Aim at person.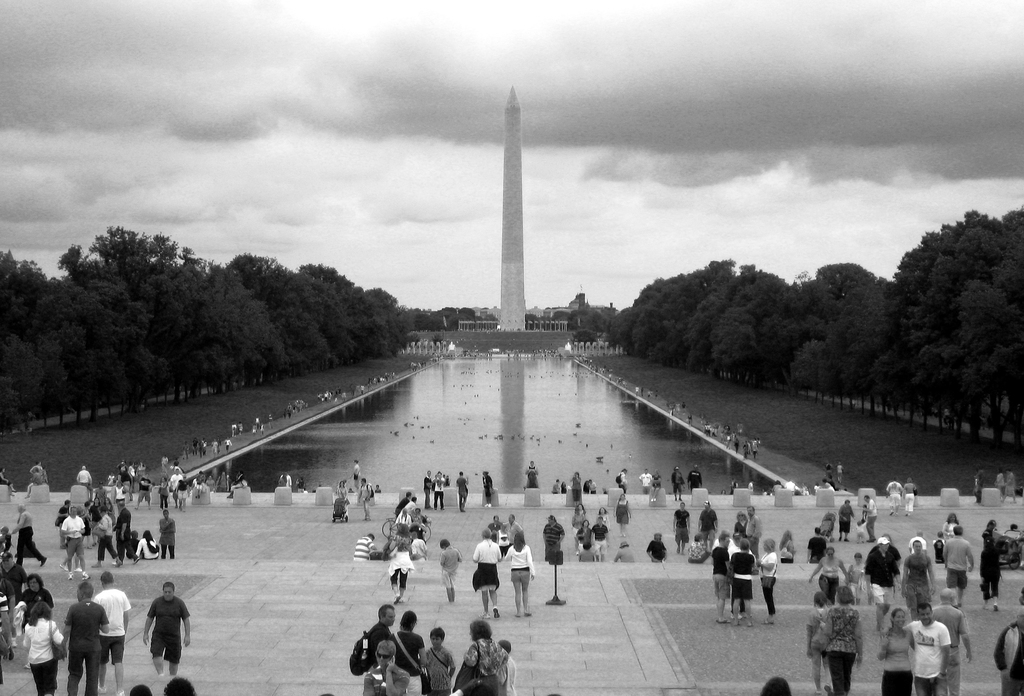
Aimed at 687 414 692 426.
